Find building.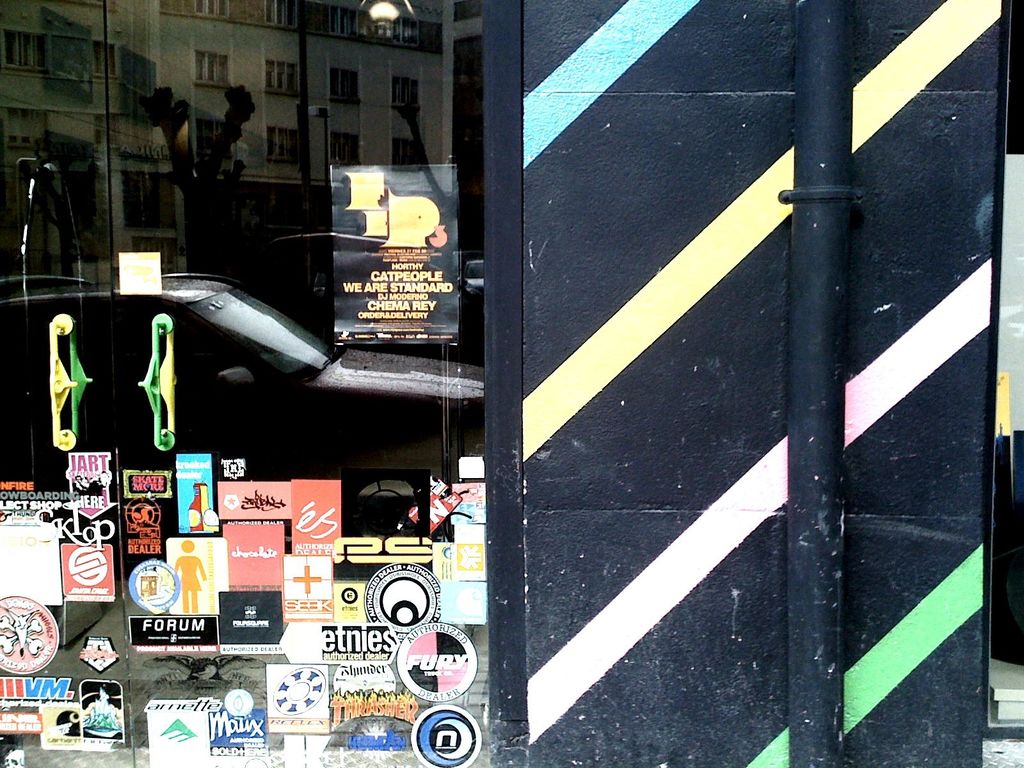
Rect(0, 0, 462, 338).
